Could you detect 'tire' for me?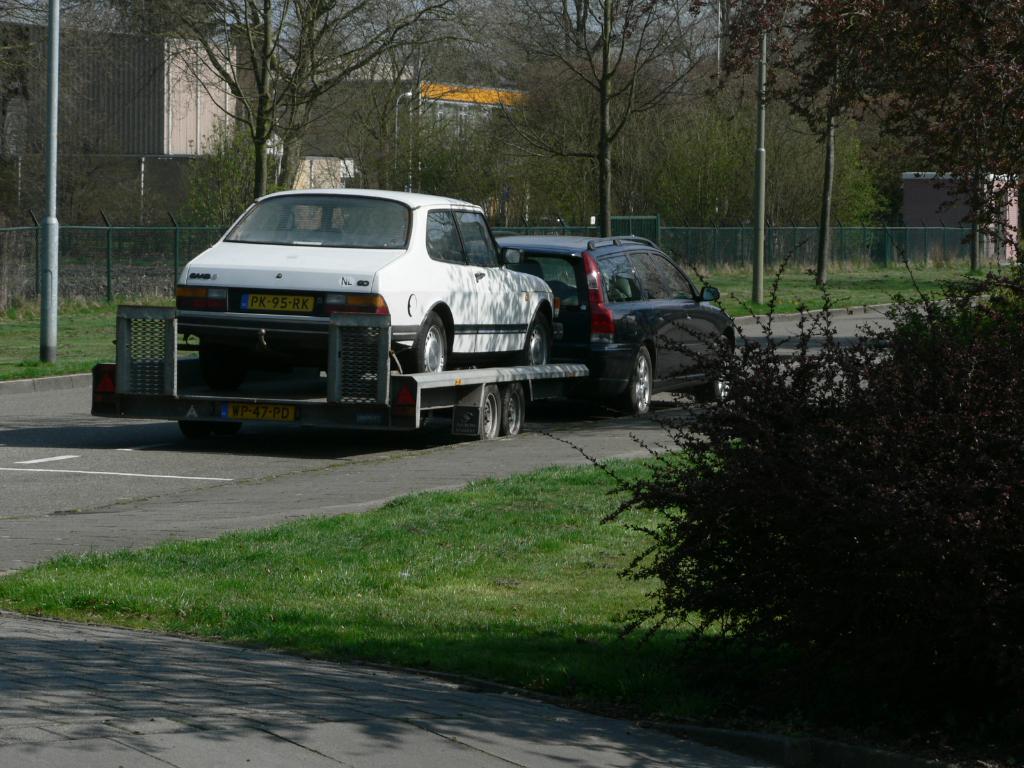
Detection result: BBox(411, 309, 449, 373).
